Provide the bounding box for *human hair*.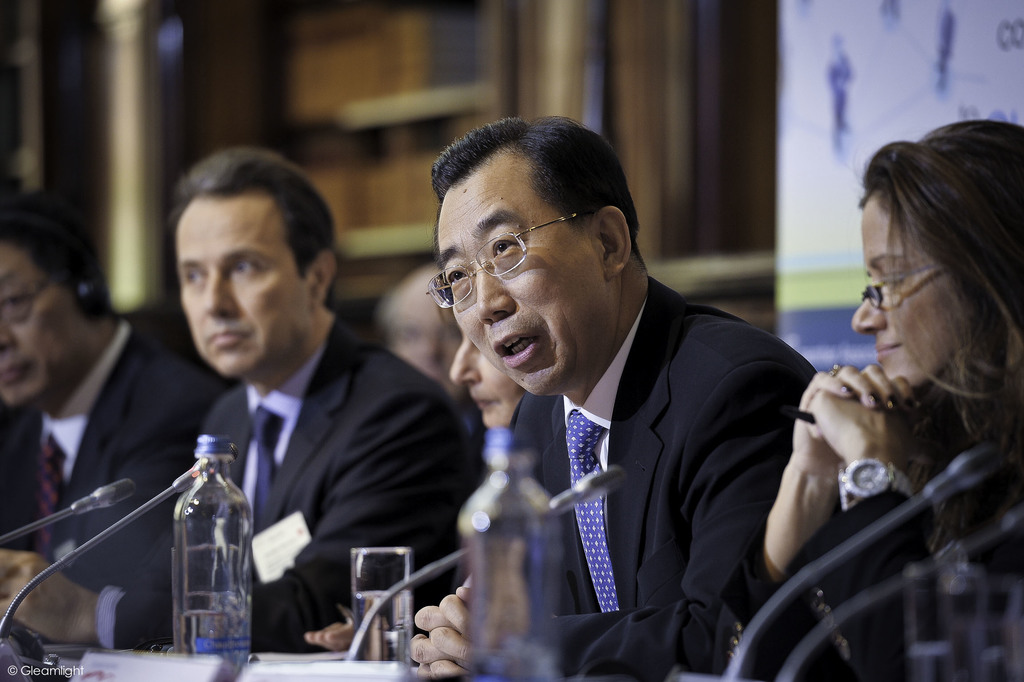
box(168, 146, 340, 300).
